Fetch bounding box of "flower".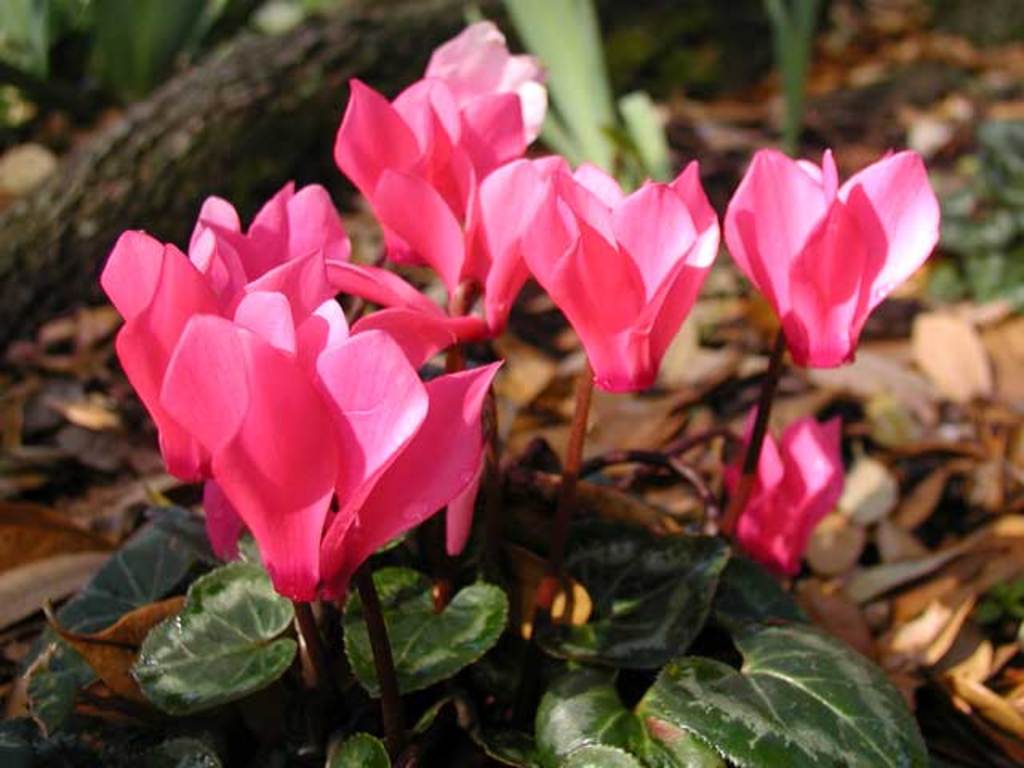
Bbox: bbox=(720, 403, 848, 581).
